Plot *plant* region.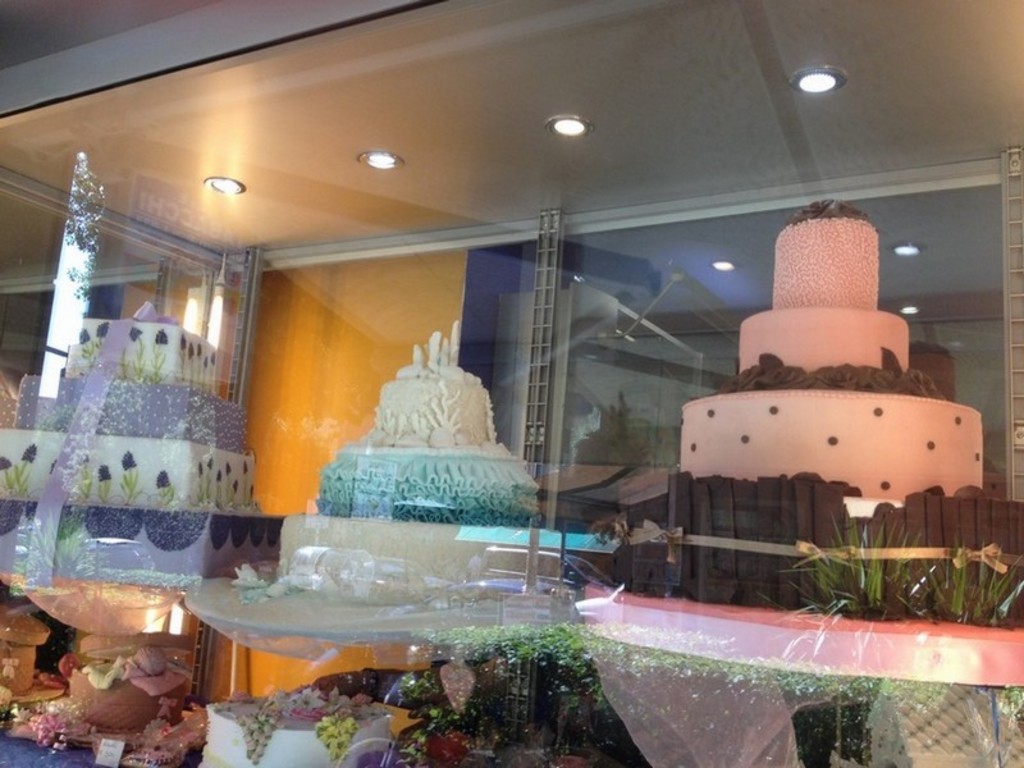
Plotted at l=773, t=492, r=902, b=667.
